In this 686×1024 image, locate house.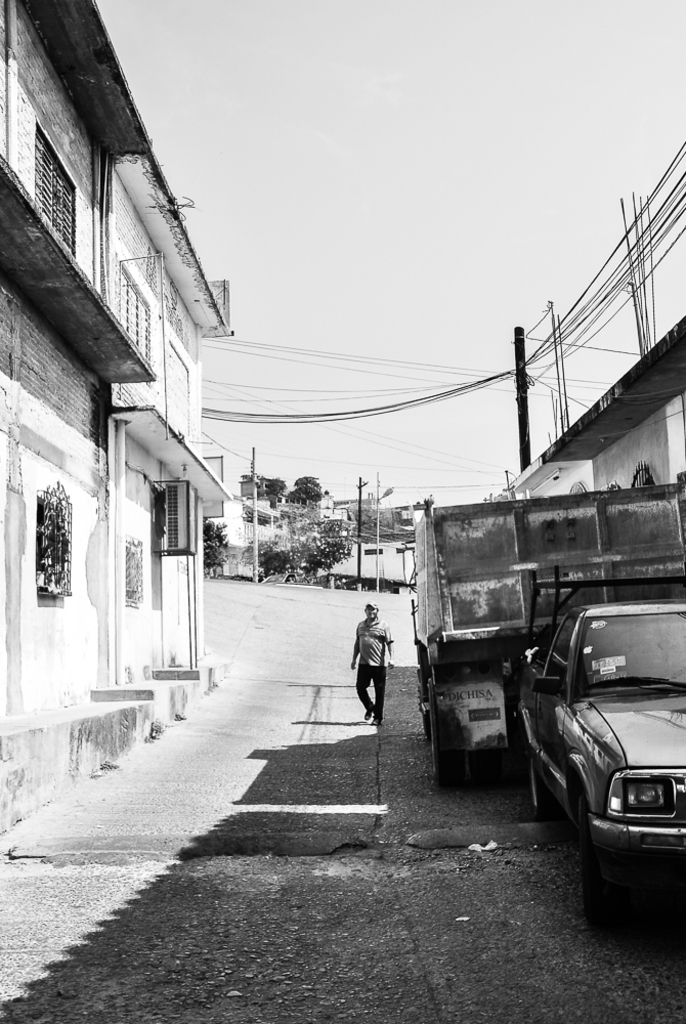
Bounding box: [0, 0, 229, 833].
